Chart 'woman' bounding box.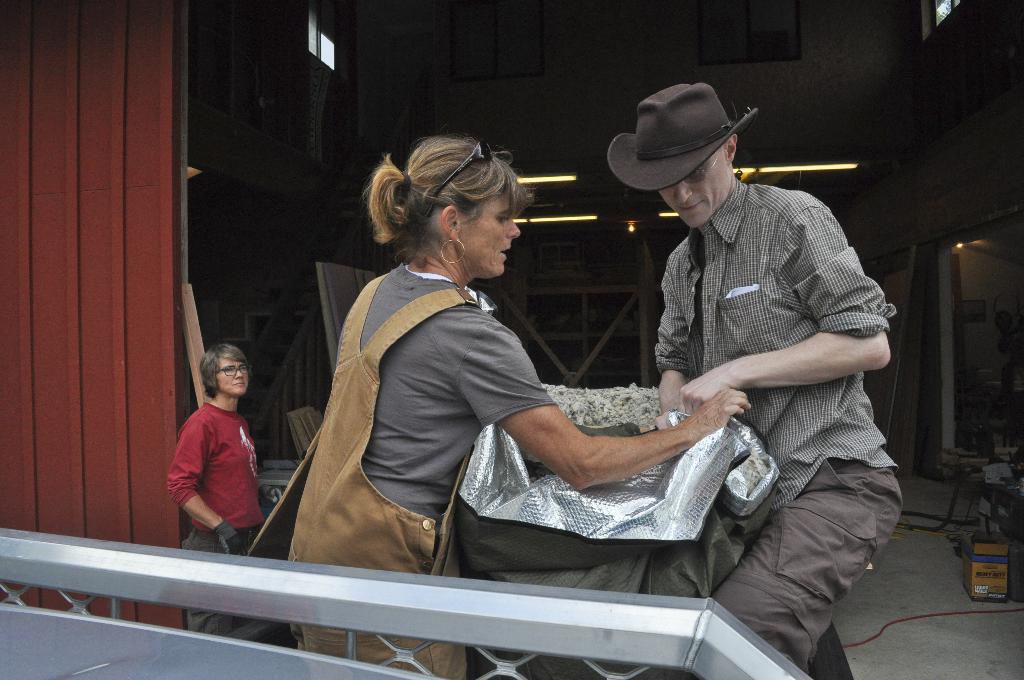
Charted: box=[280, 133, 747, 679].
